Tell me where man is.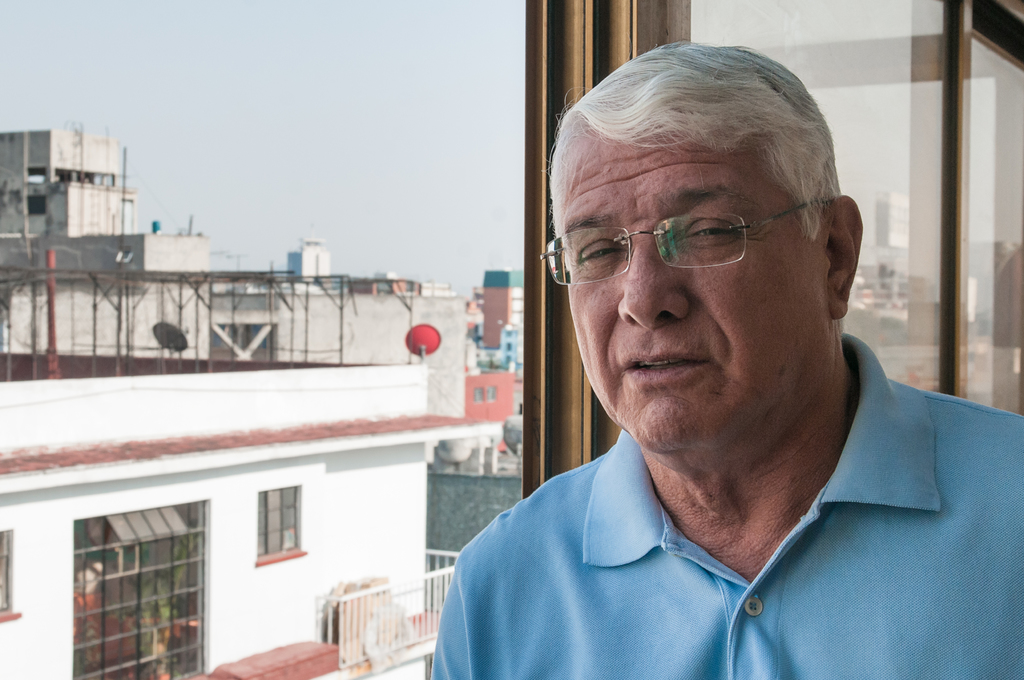
man is at (left=422, top=46, right=1023, bottom=669).
